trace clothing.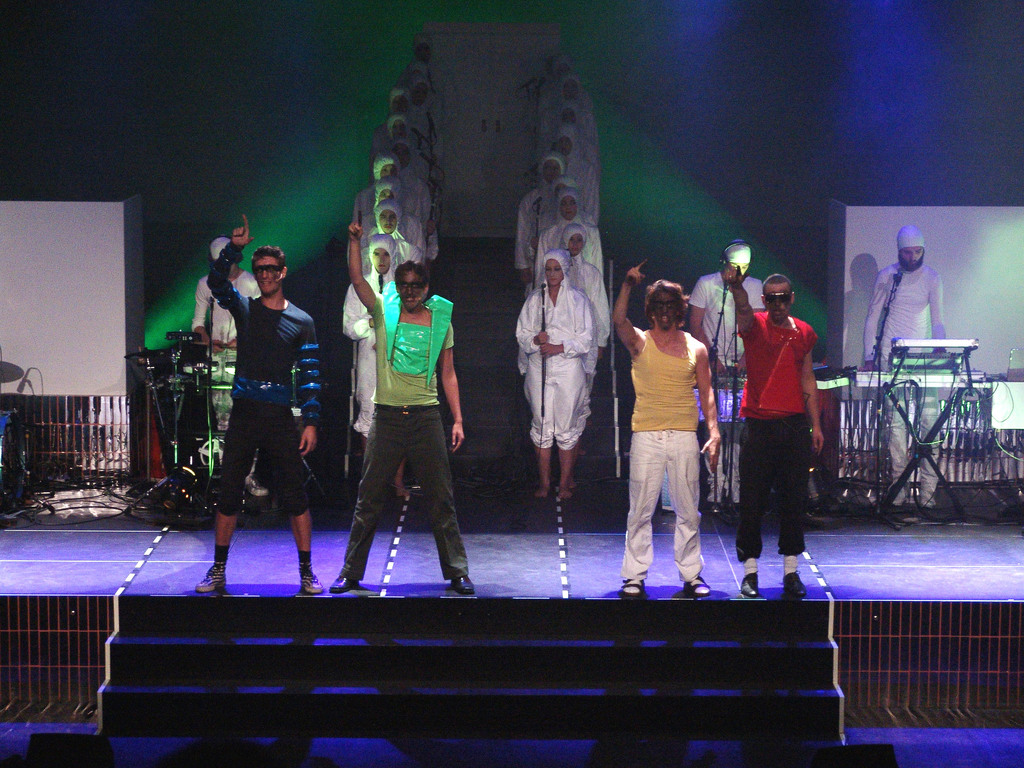
Traced to <bbox>339, 280, 468, 581</bbox>.
